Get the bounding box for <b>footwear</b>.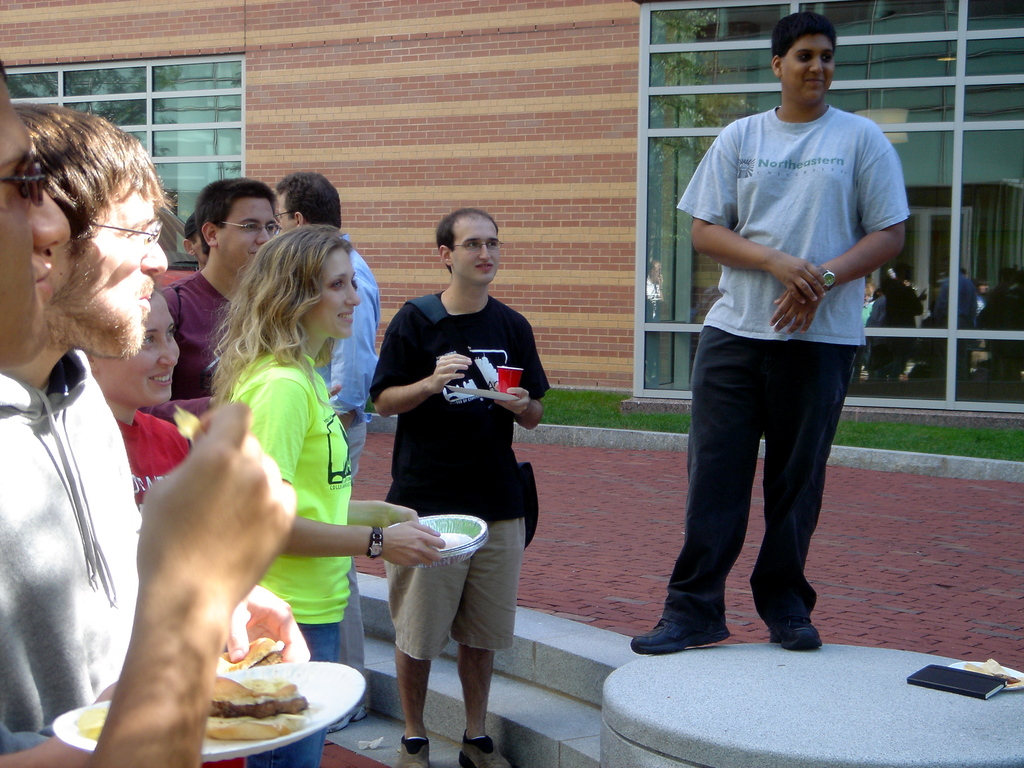
locate(626, 612, 733, 659).
